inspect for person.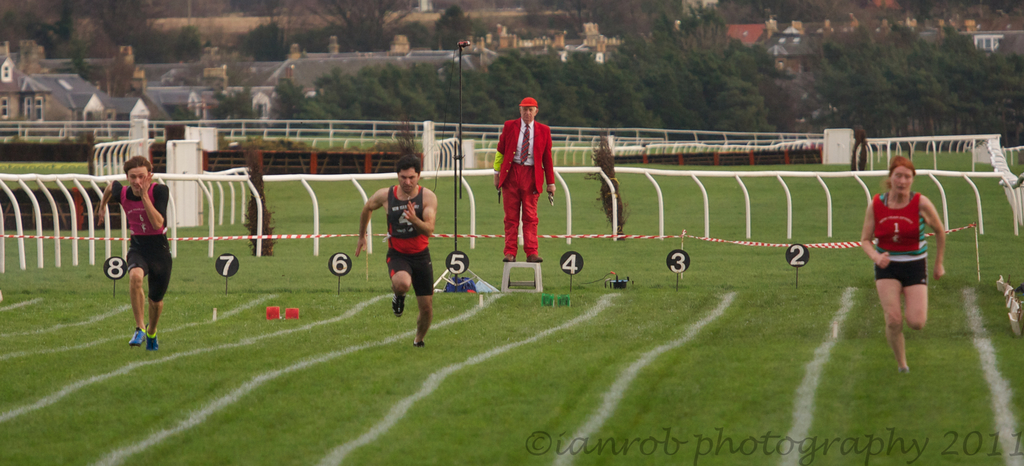
Inspection: (497, 97, 558, 265).
